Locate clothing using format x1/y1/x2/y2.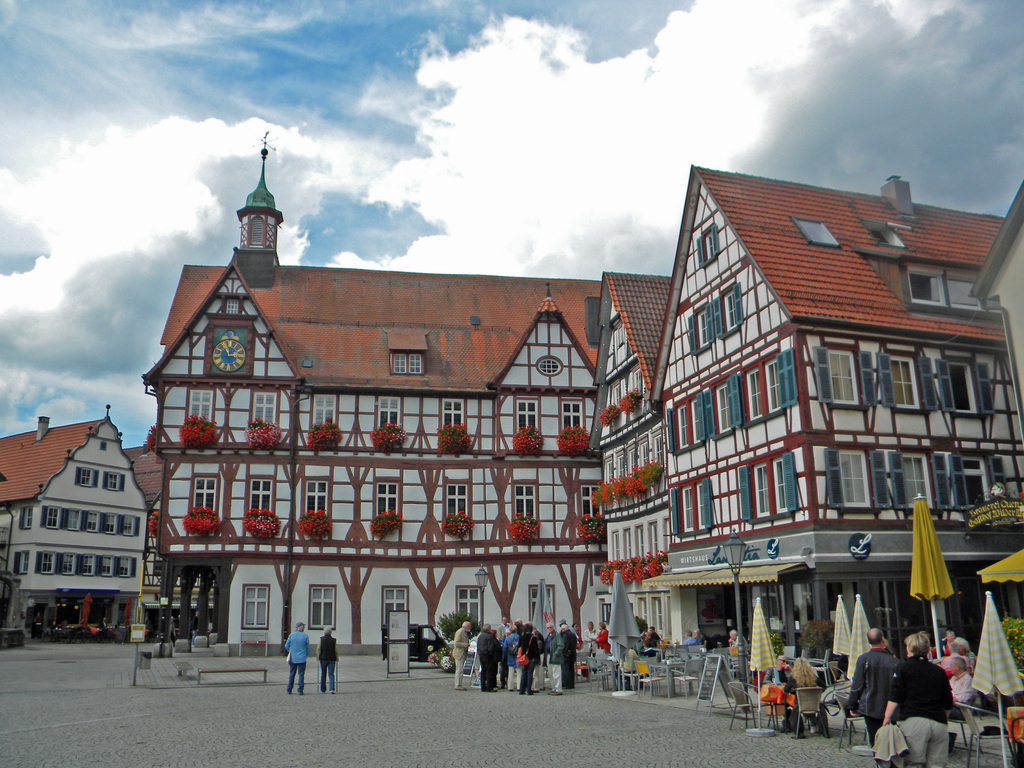
779/672/803/720.
